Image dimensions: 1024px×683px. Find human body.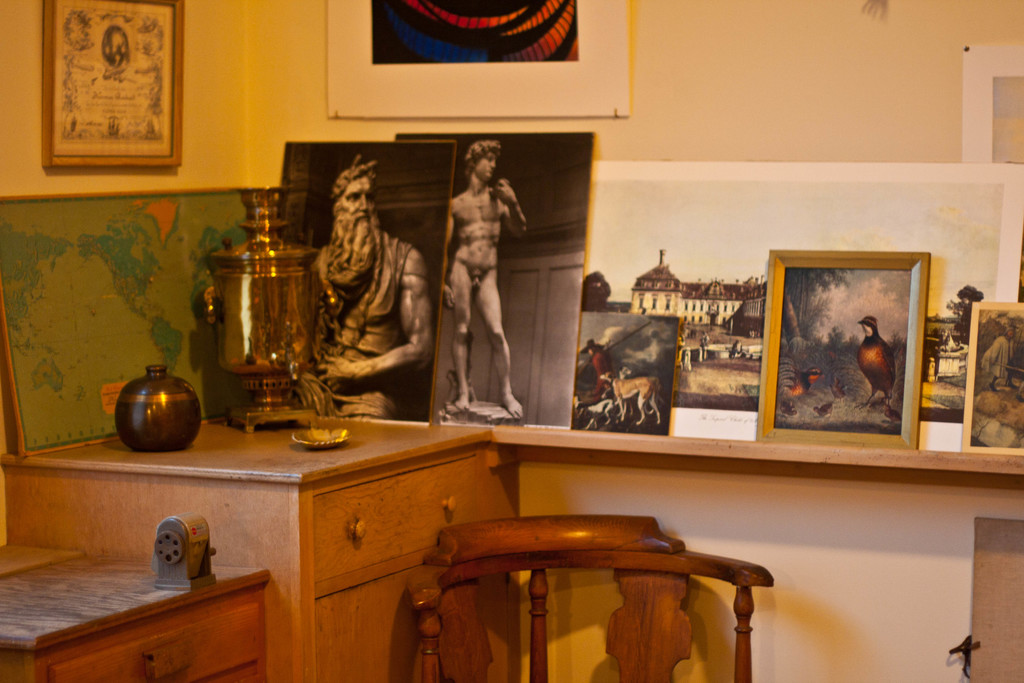
bbox=(430, 117, 518, 434).
